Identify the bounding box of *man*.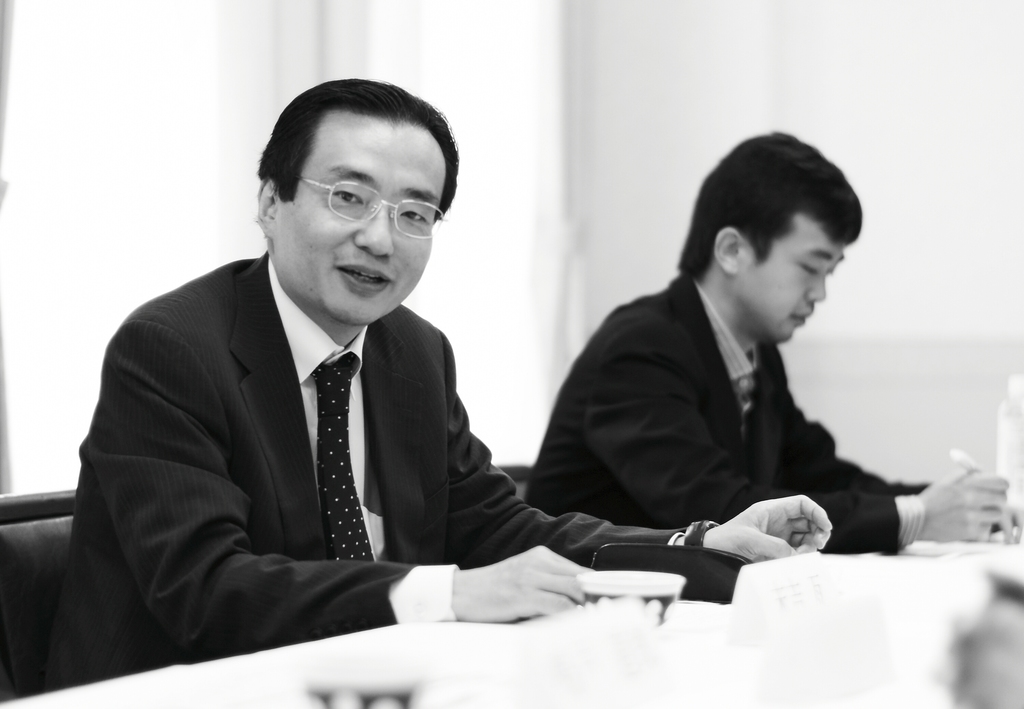
x1=60 y1=98 x2=728 y2=659.
